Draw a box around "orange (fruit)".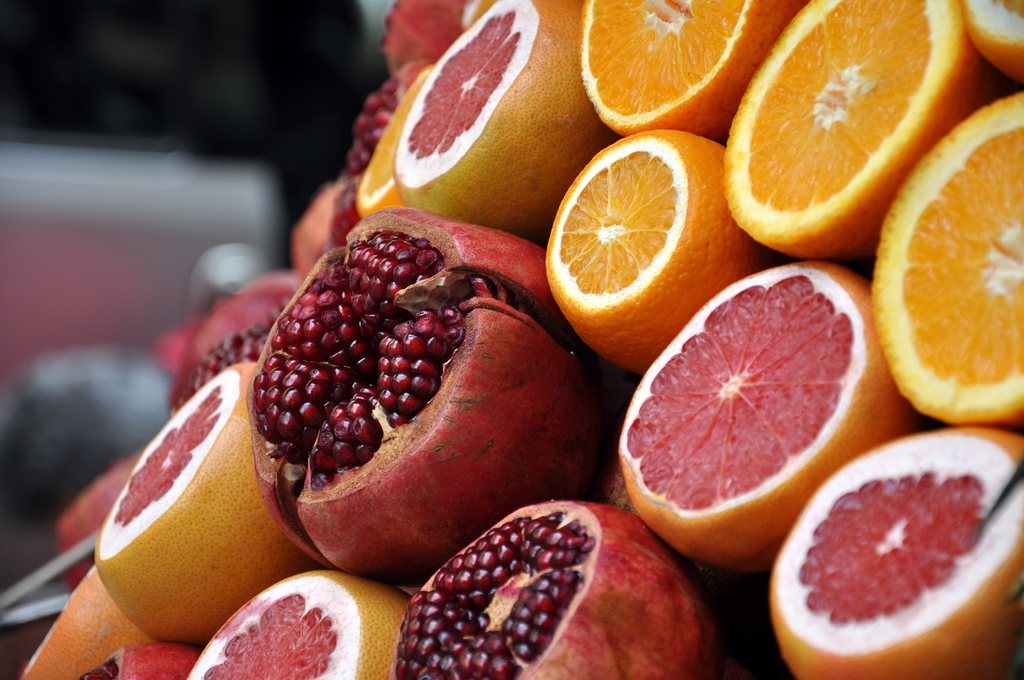
rect(774, 428, 1023, 679).
